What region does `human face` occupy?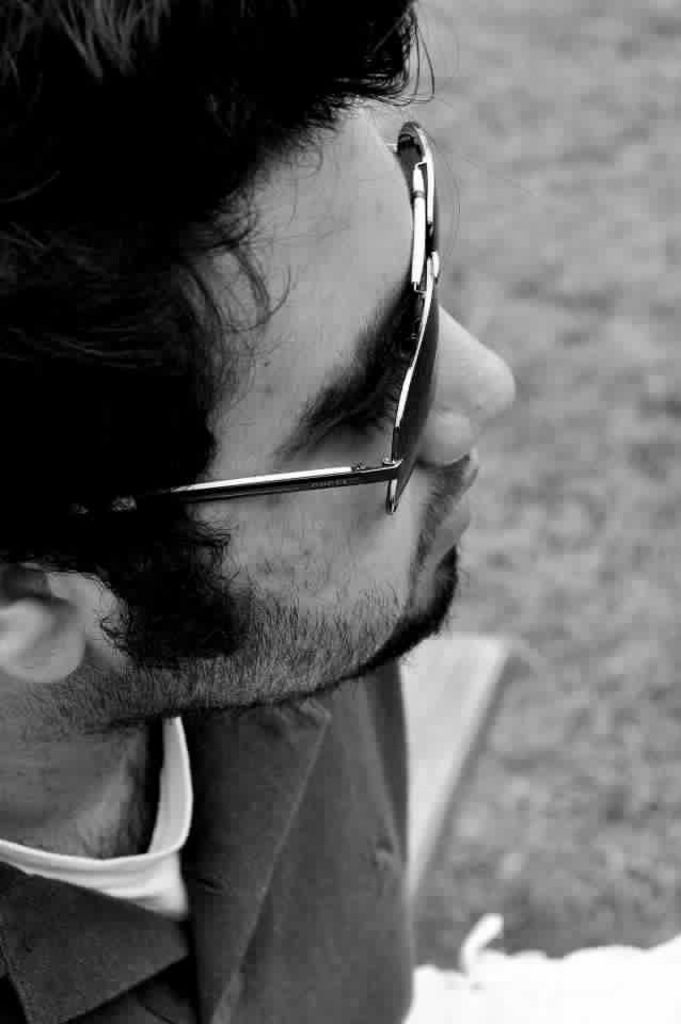
pyautogui.locateOnScreen(81, 93, 517, 714).
